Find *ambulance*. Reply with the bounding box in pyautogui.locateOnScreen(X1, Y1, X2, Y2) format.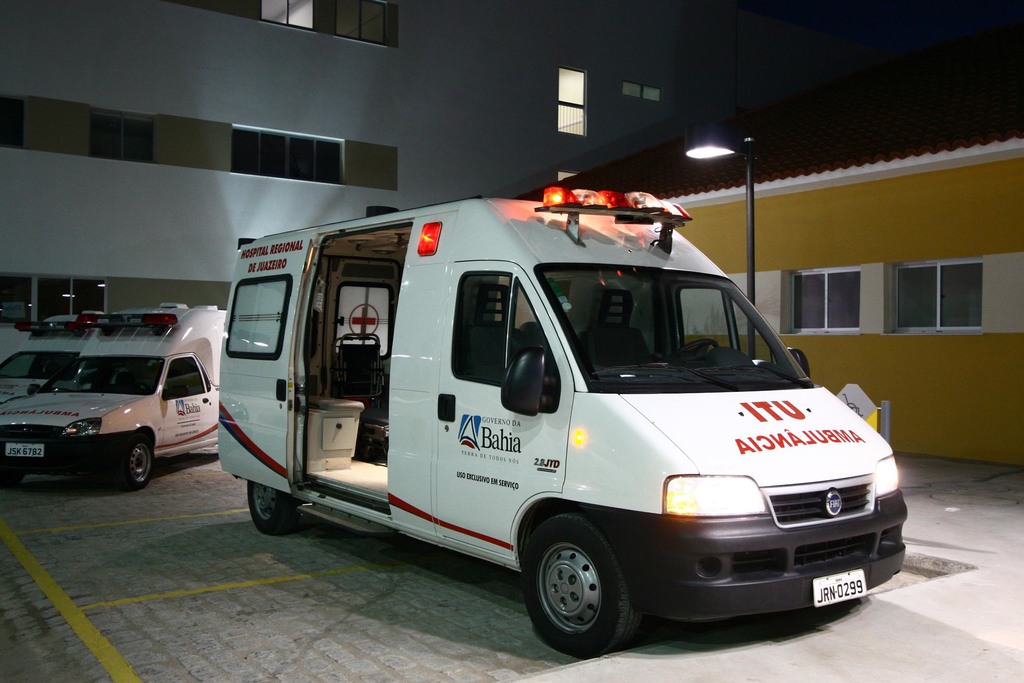
pyautogui.locateOnScreen(0, 313, 104, 396).
